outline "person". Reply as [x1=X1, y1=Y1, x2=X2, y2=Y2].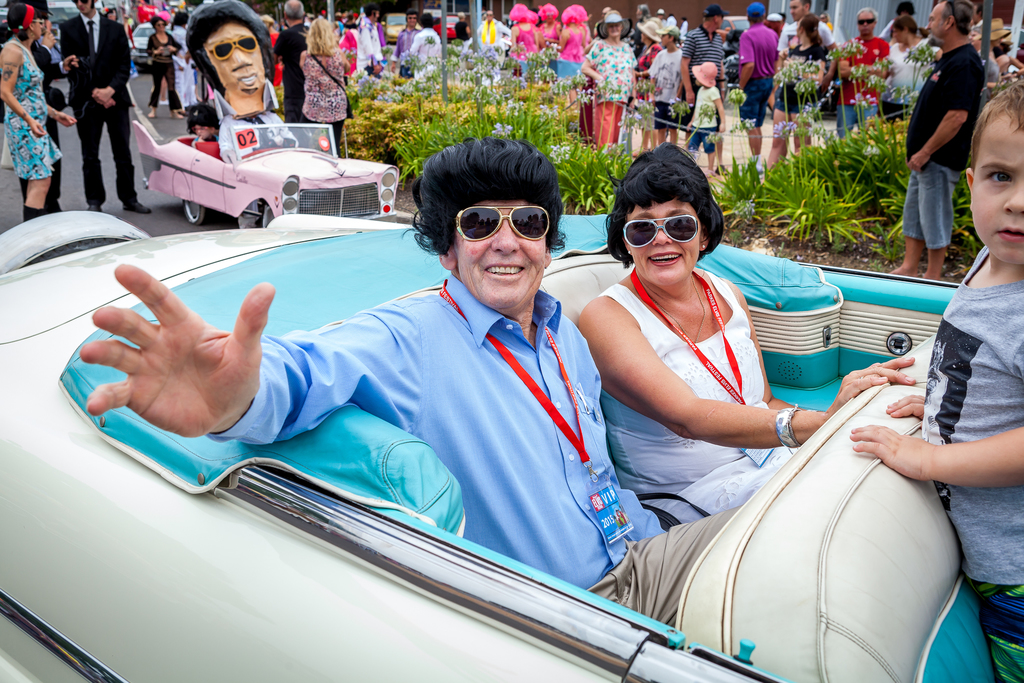
[x1=145, y1=13, x2=186, y2=119].
